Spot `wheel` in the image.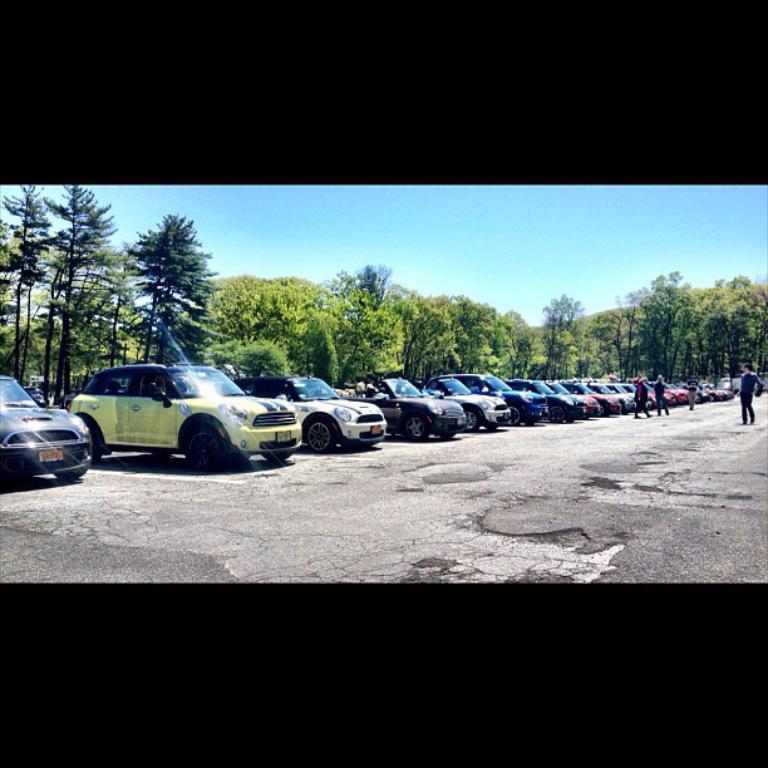
`wheel` found at {"left": 301, "top": 414, "right": 336, "bottom": 453}.
